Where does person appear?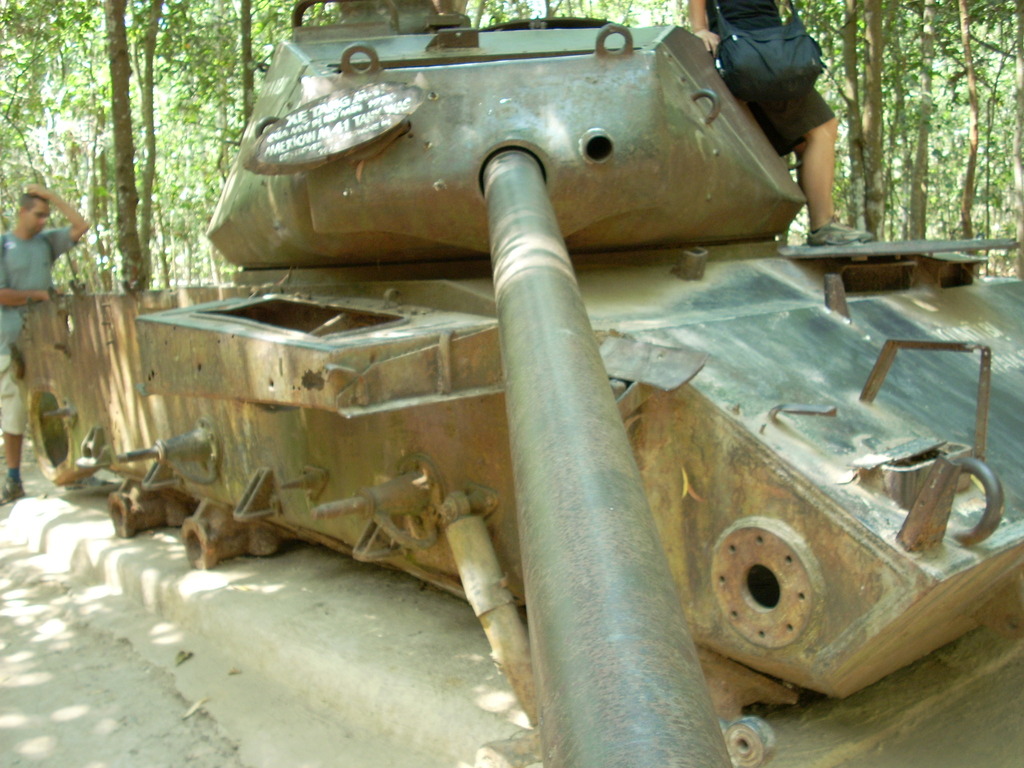
Appears at select_region(0, 186, 92, 506).
